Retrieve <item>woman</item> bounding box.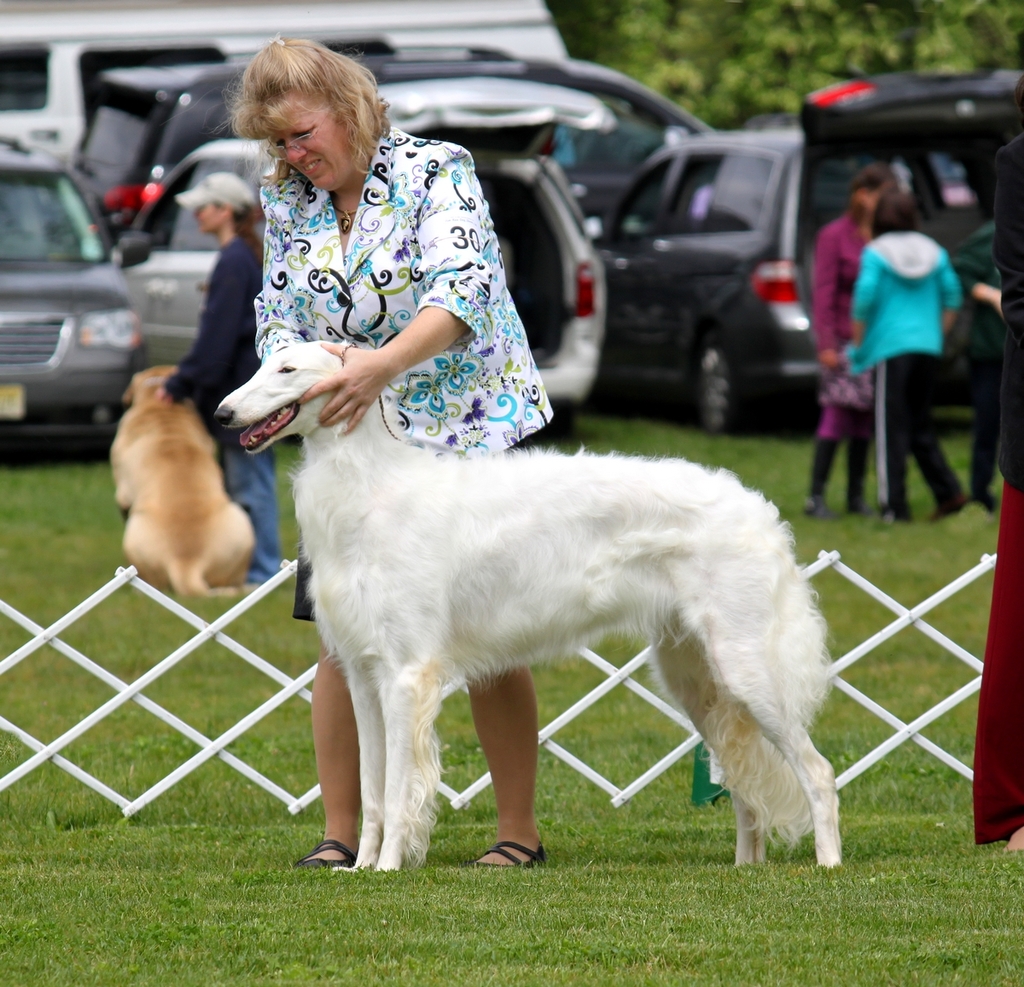
Bounding box: {"left": 851, "top": 187, "right": 975, "bottom": 524}.
